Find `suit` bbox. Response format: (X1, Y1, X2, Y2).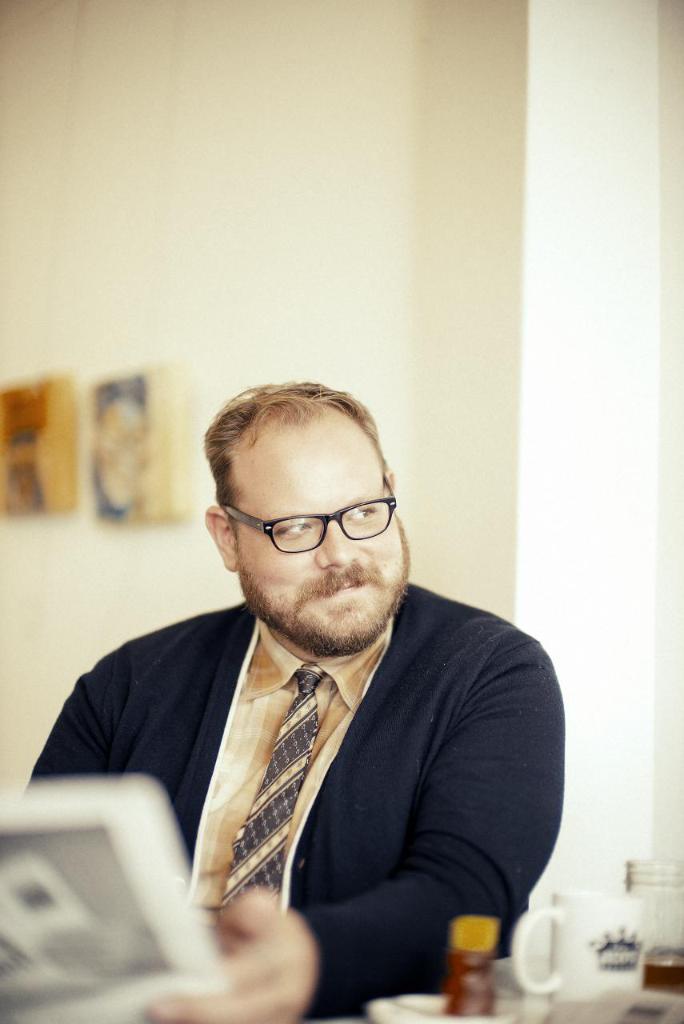
(91, 564, 549, 987).
